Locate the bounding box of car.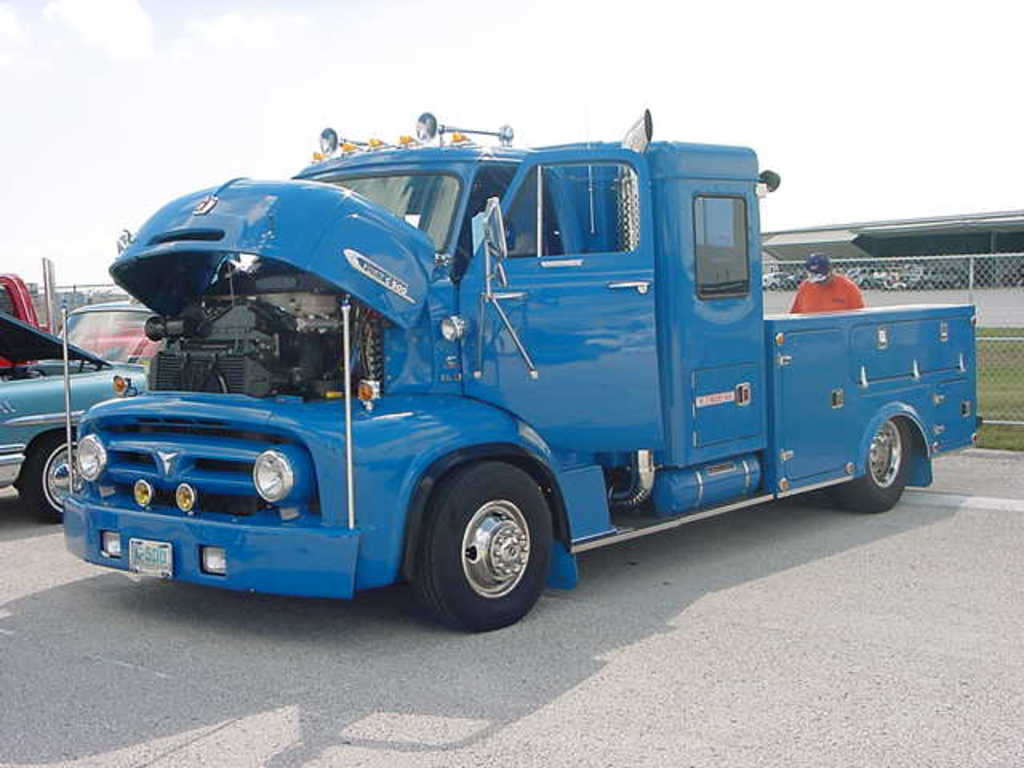
Bounding box: 0, 312, 150, 520.
